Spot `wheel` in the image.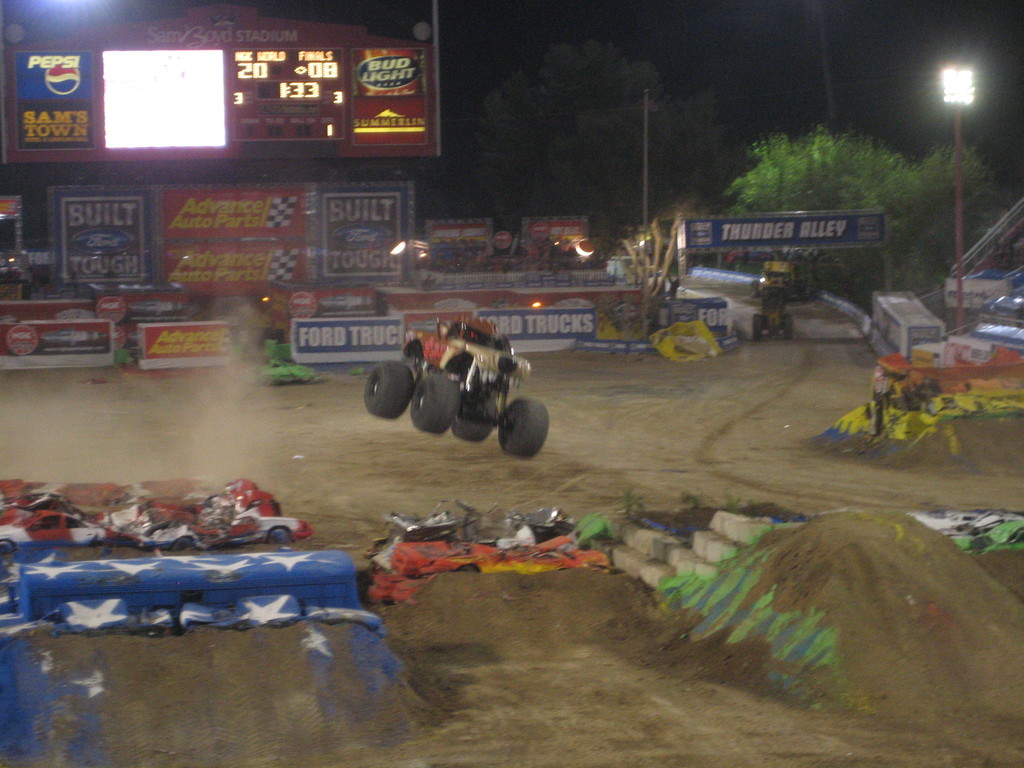
`wheel` found at <region>493, 404, 550, 454</region>.
